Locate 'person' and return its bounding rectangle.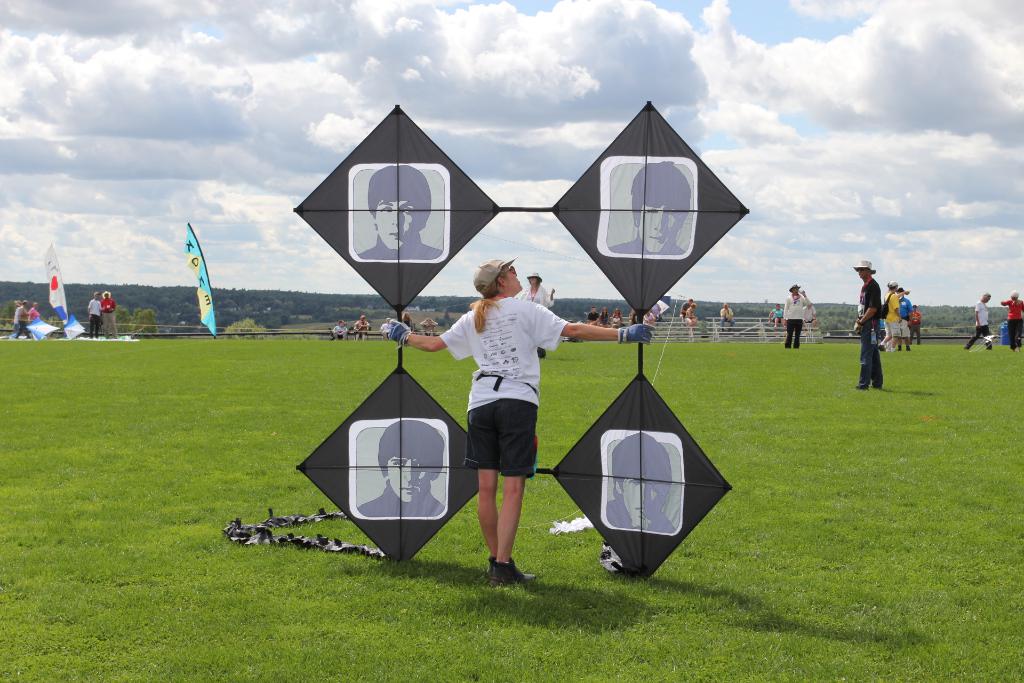
[771, 304, 785, 329].
